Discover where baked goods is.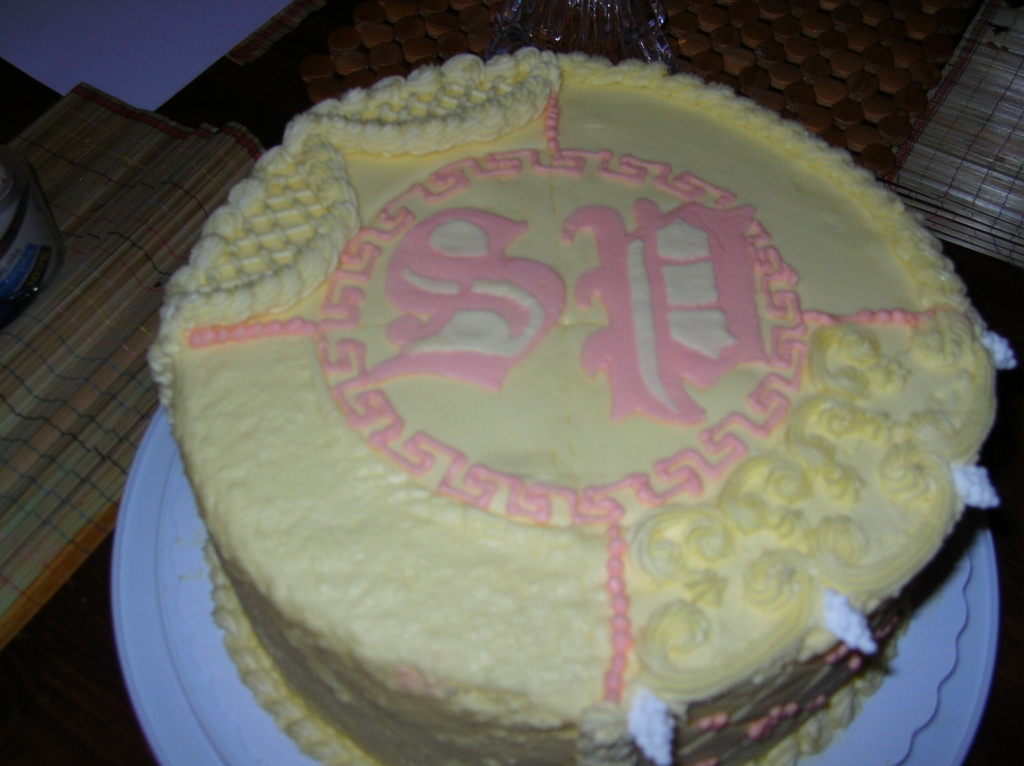
Discovered at [left=129, top=20, right=972, bottom=756].
